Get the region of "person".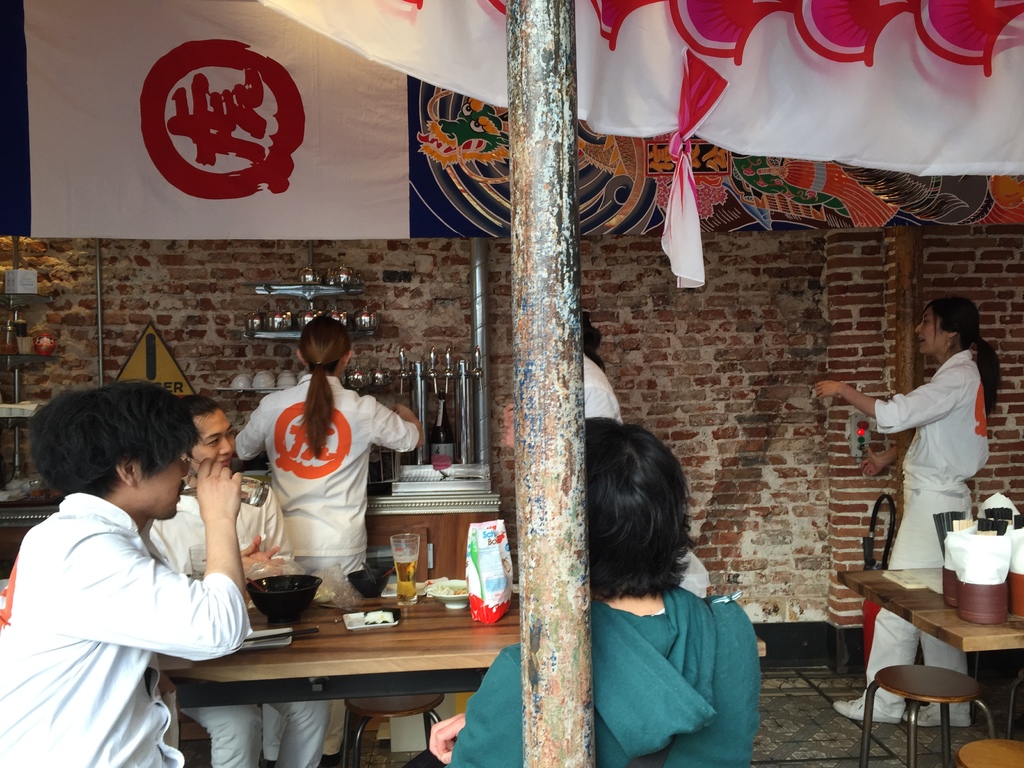
pyautogui.locateOnScreen(580, 317, 626, 427).
